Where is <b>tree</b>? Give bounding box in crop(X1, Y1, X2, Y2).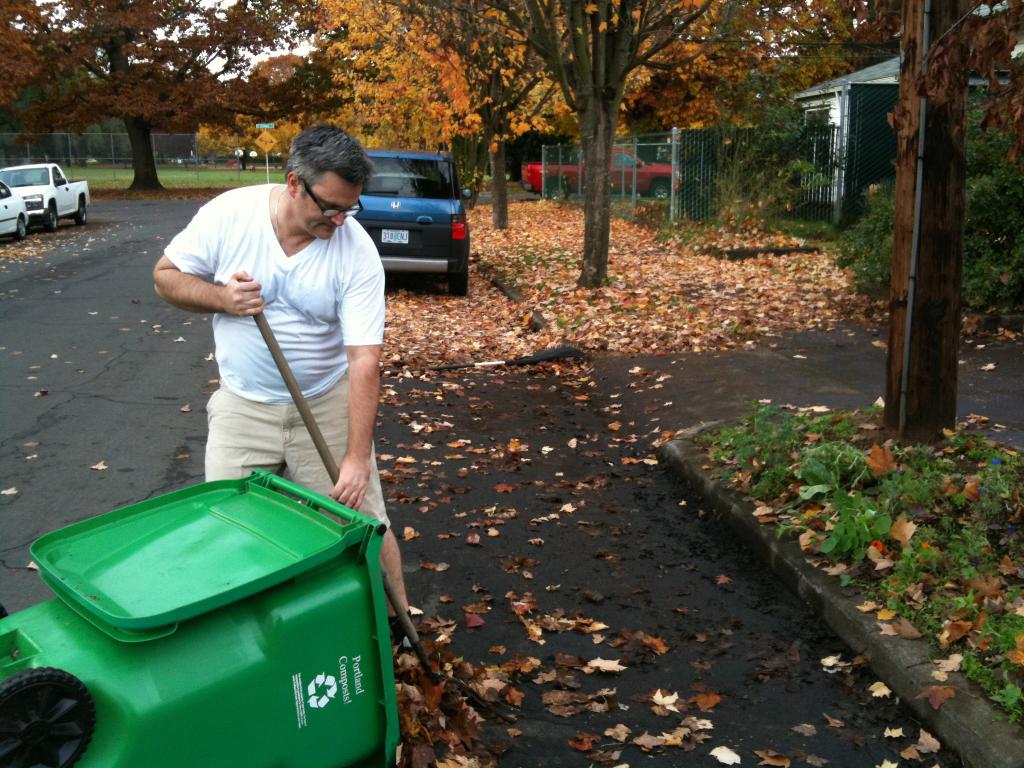
crop(318, 0, 749, 230).
